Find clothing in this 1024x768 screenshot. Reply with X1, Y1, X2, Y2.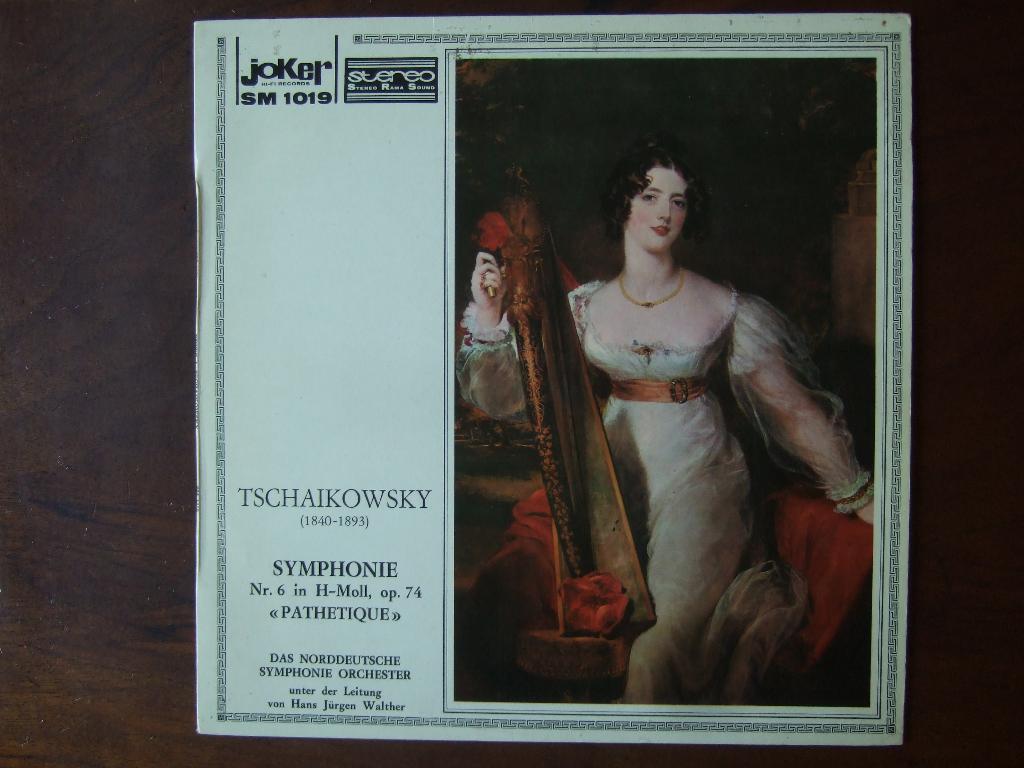
451, 276, 874, 703.
